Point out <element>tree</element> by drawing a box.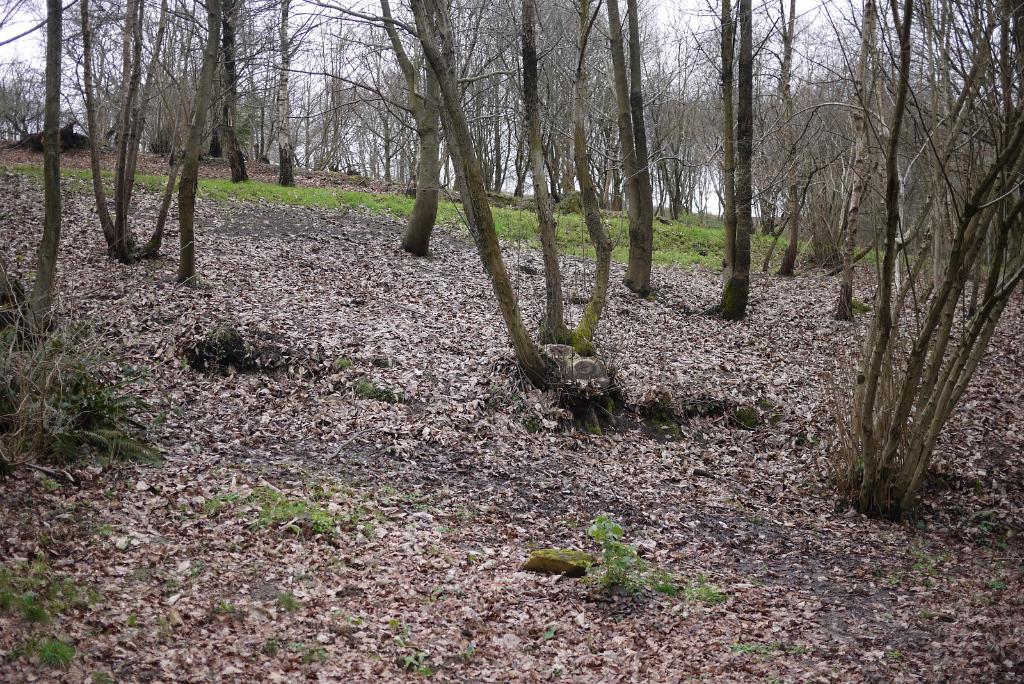
left=578, top=0, right=654, bottom=307.
